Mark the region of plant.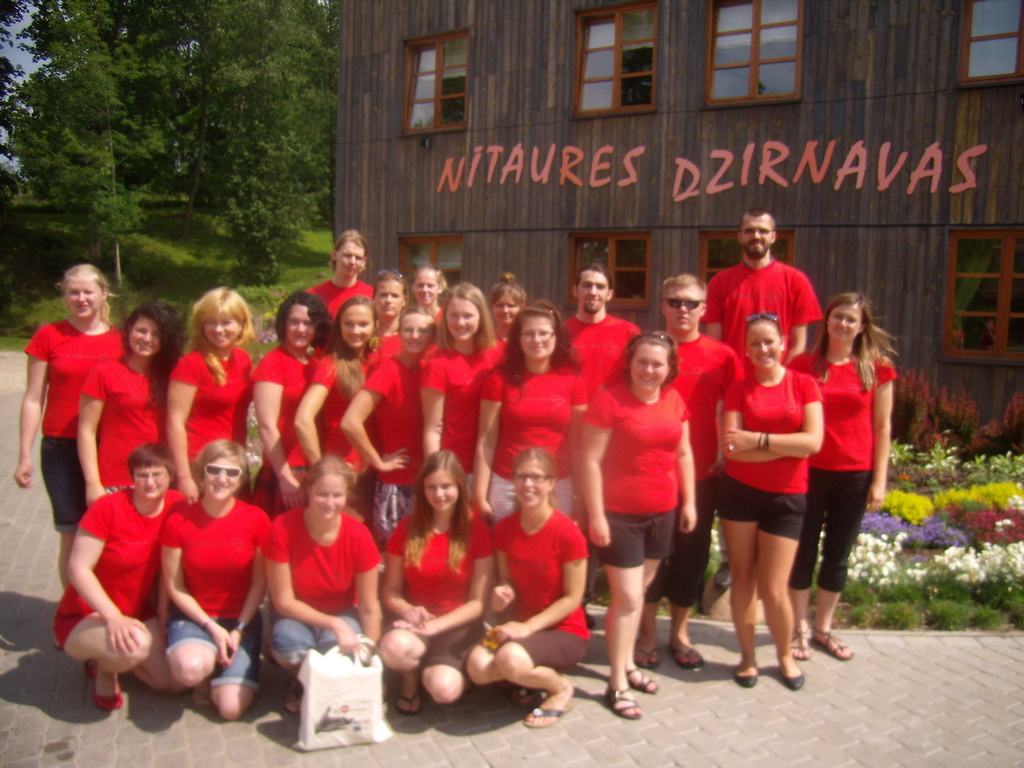
Region: (906,543,1023,586).
